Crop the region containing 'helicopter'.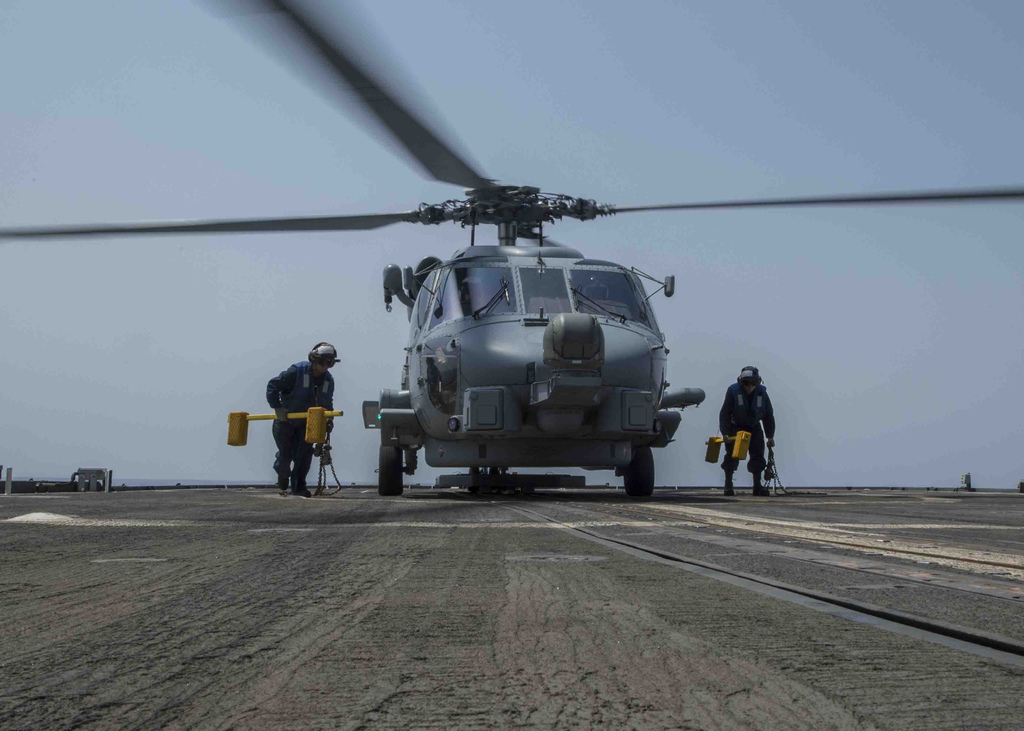
Crop region: x1=13, y1=72, x2=985, y2=505.
